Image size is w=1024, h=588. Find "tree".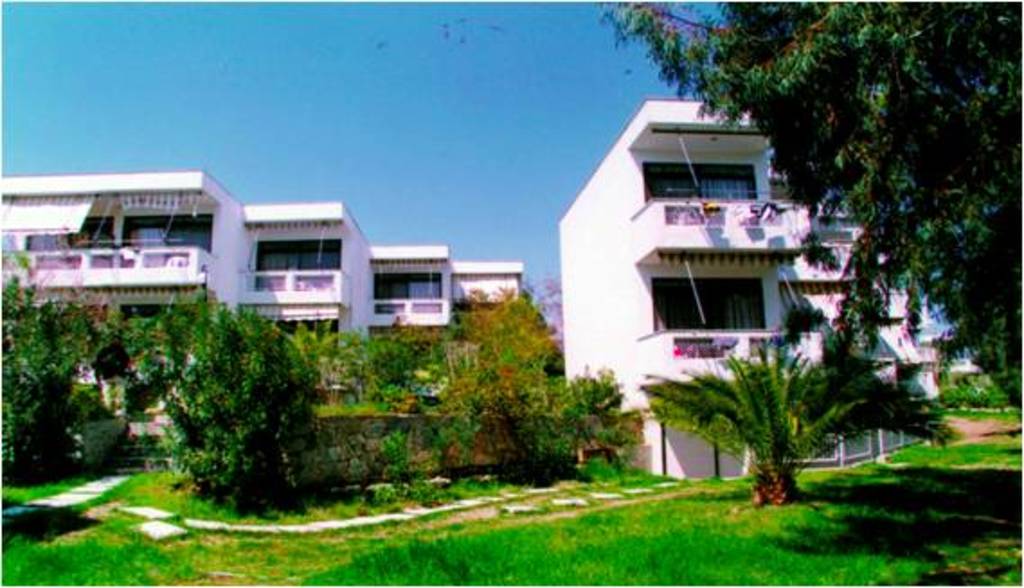
(85, 295, 167, 432).
